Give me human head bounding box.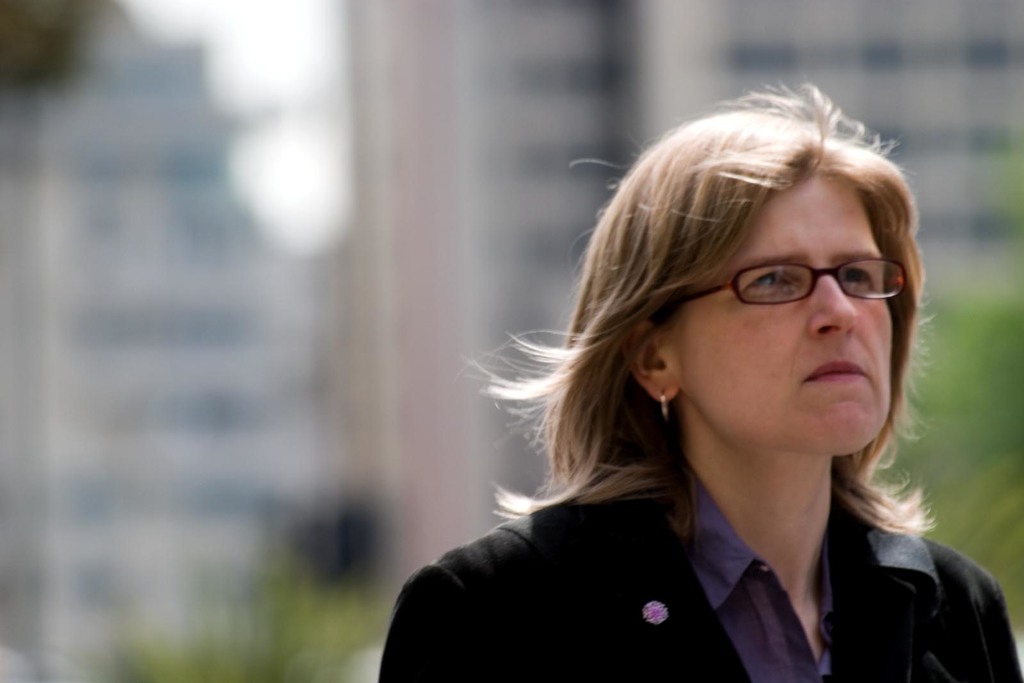
(588,104,923,494).
